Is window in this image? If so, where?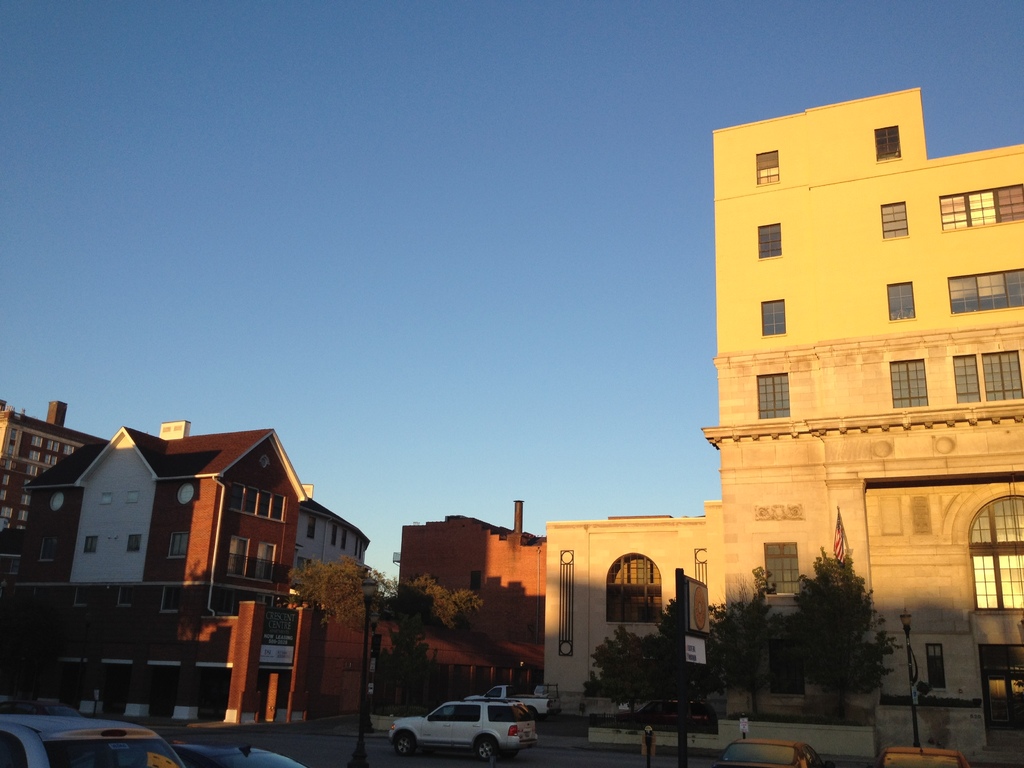
Yes, at 890 357 924 406.
